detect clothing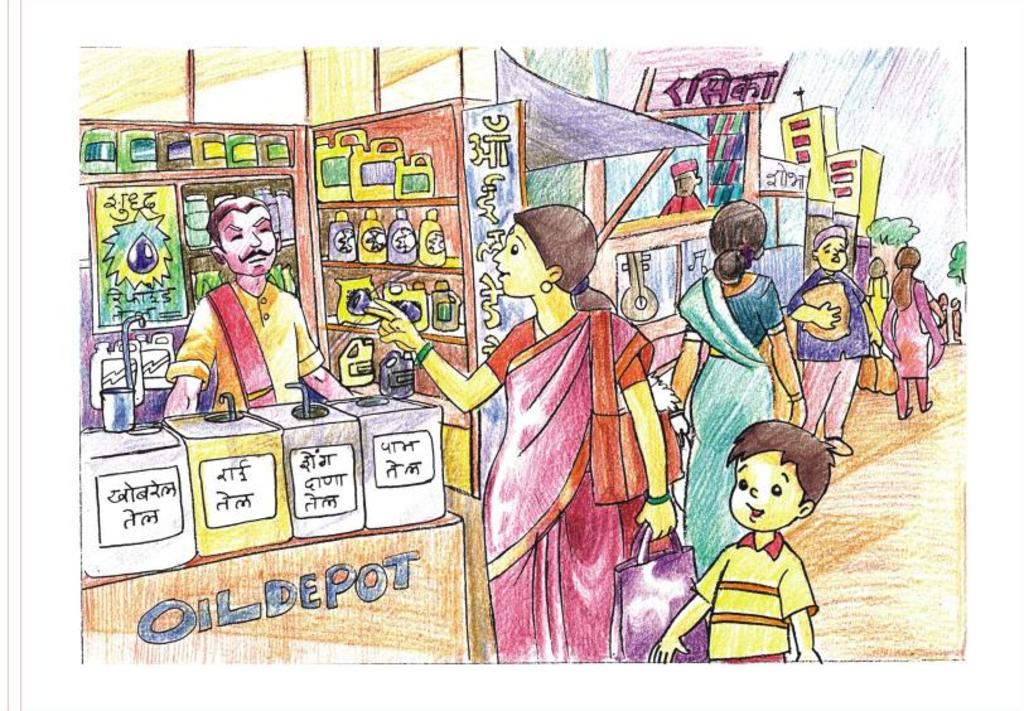
[164, 279, 327, 412]
